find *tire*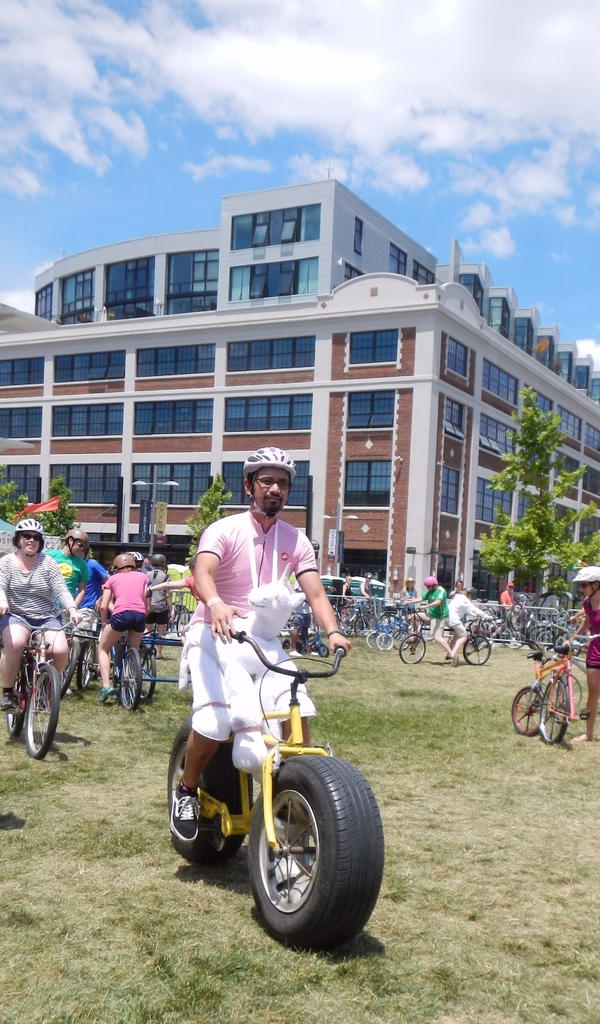
<box>277,634,291,648</box>
